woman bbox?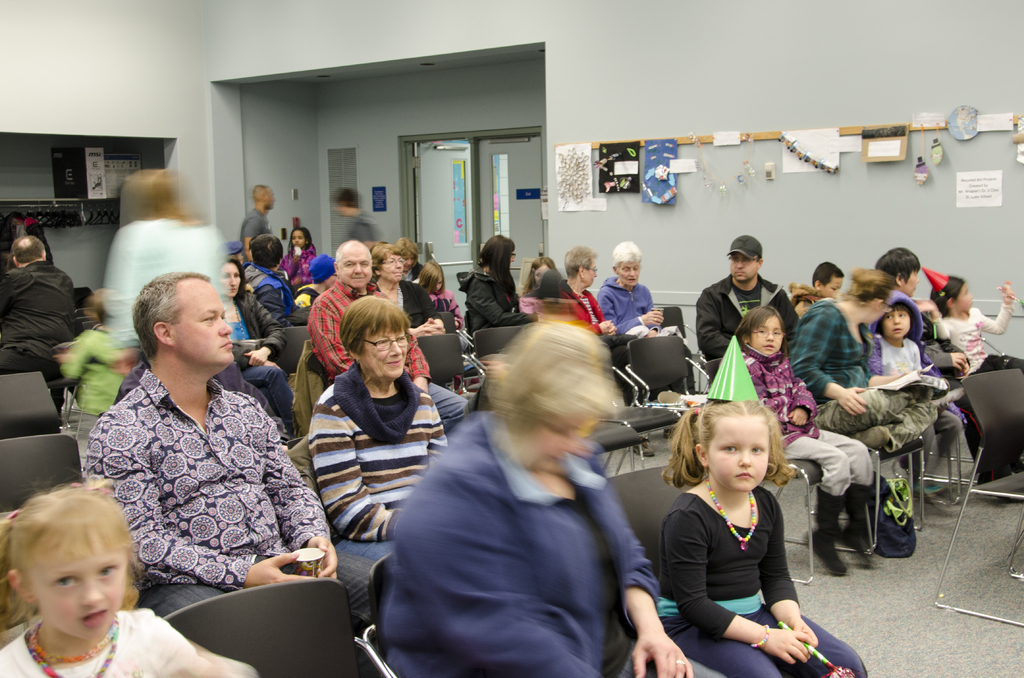
[454,234,534,335]
